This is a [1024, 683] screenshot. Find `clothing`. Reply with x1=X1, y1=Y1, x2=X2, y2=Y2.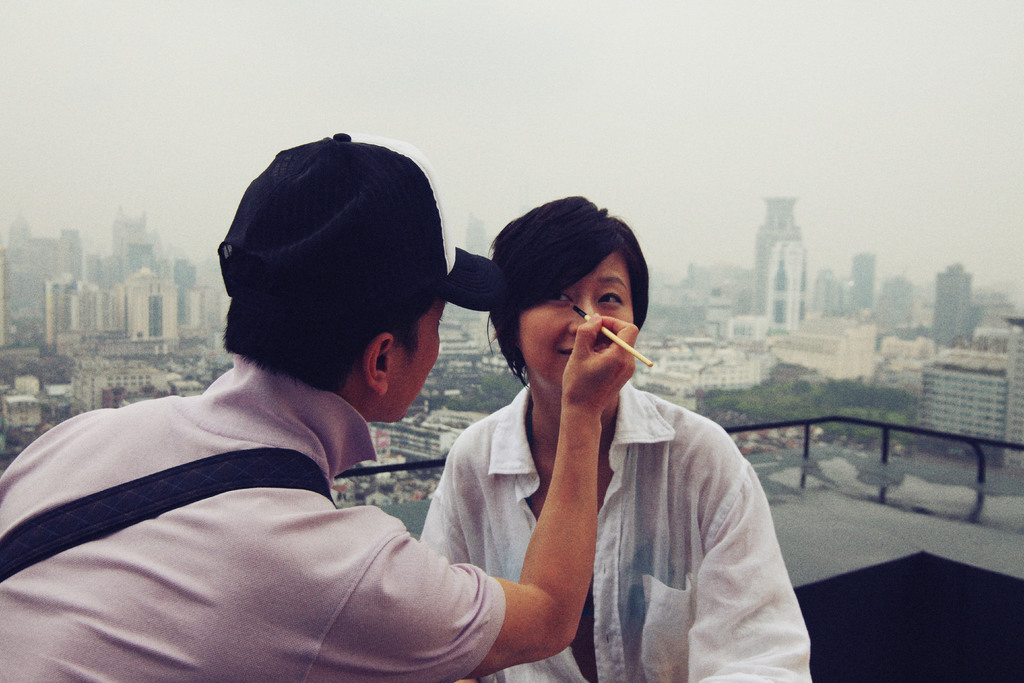
x1=0, y1=348, x2=504, y2=682.
